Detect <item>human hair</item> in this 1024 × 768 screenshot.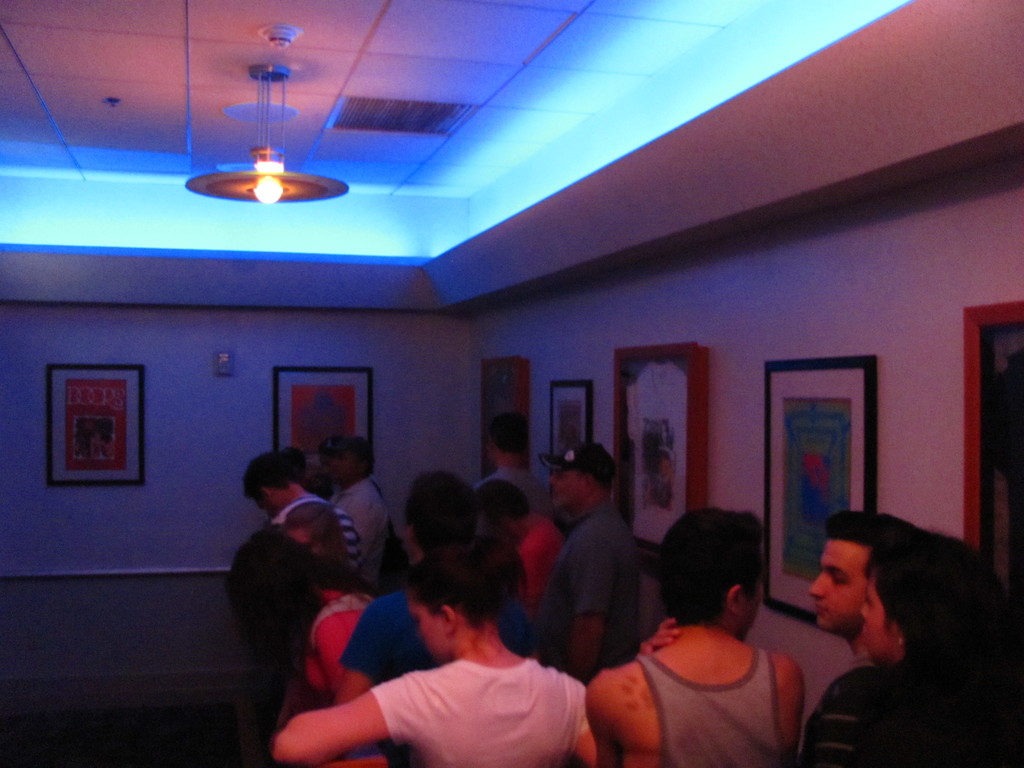
Detection: {"x1": 668, "y1": 524, "x2": 776, "y2": 648}.
